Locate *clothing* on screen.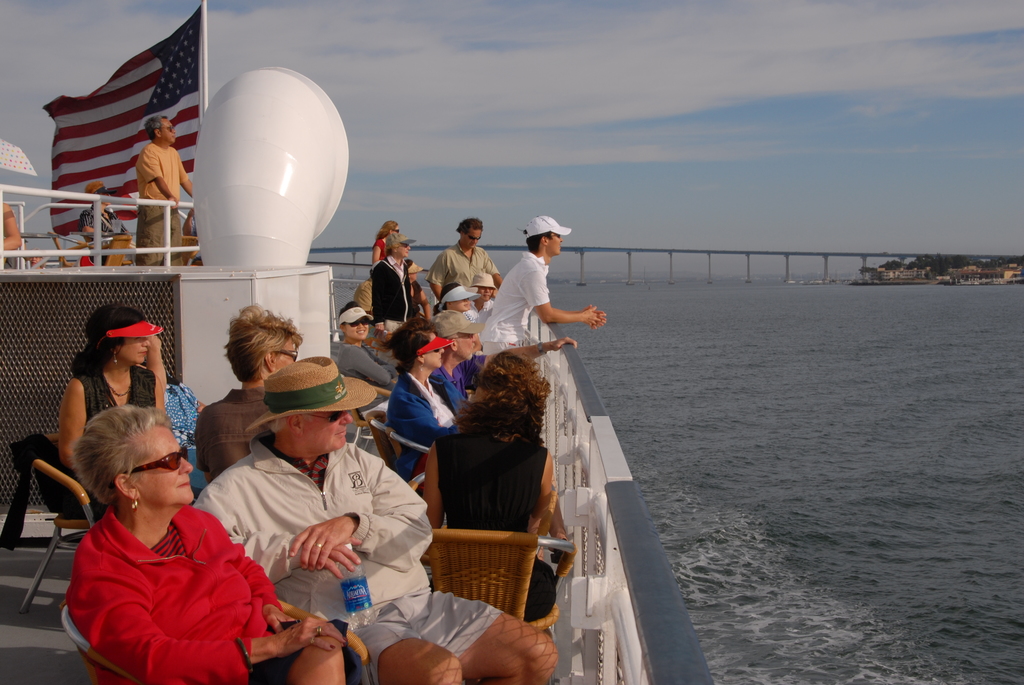
On screen at box=[430, 249, 499, 294].
